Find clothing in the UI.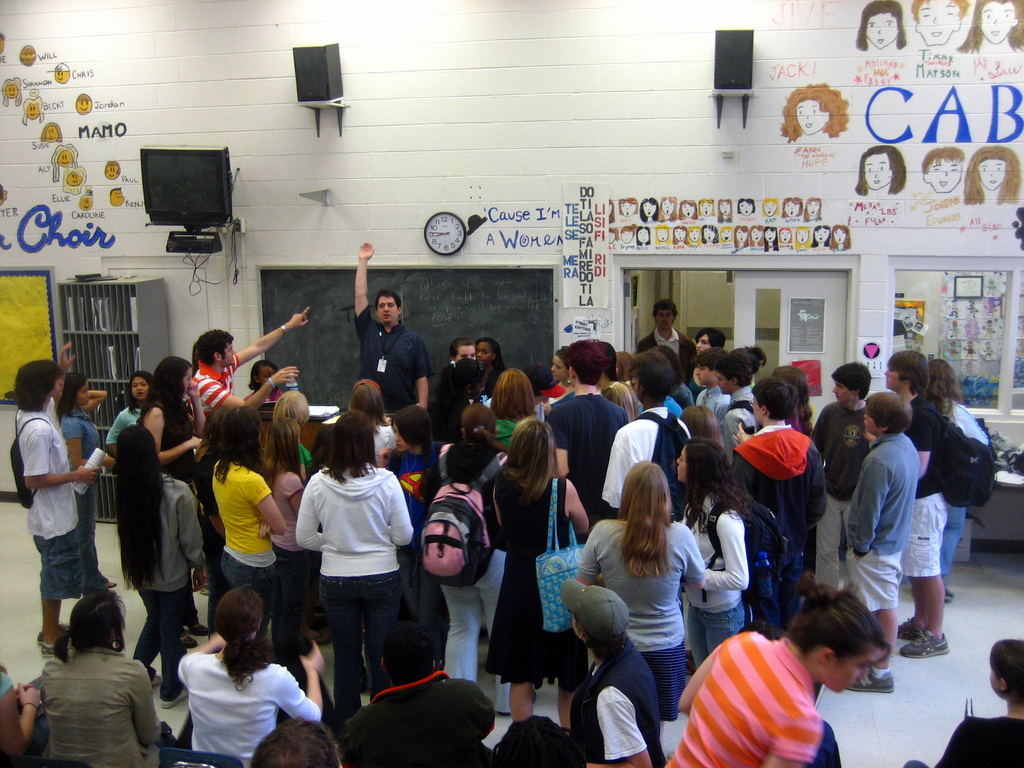
UI element at Rect(177, 644, 326, 767).
